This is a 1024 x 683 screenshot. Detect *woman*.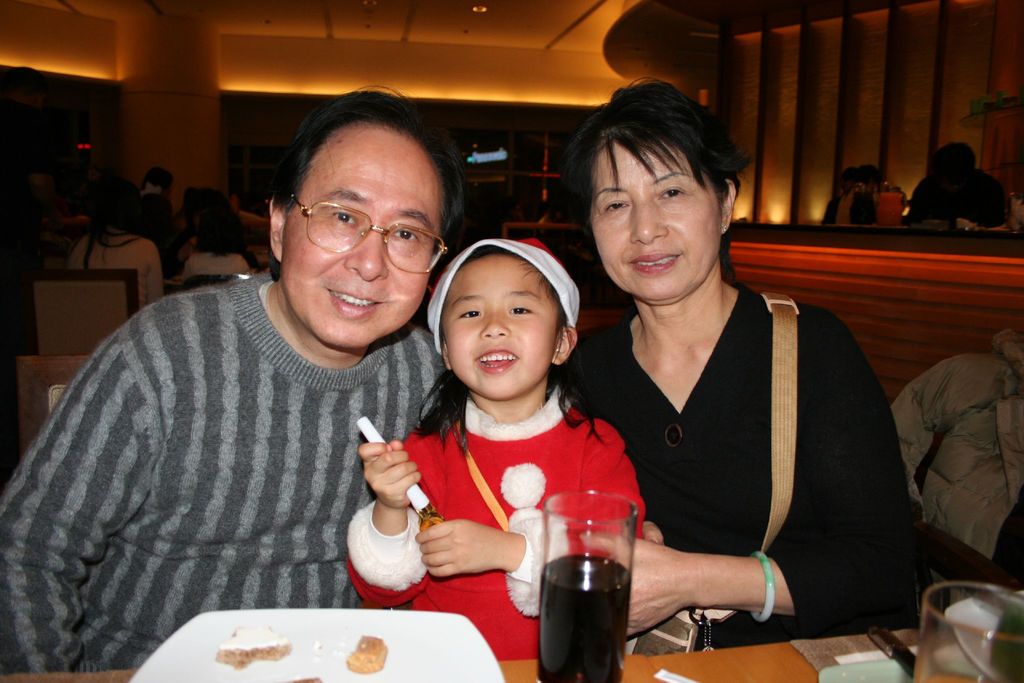
Rect(177, 193, 257, 278).
